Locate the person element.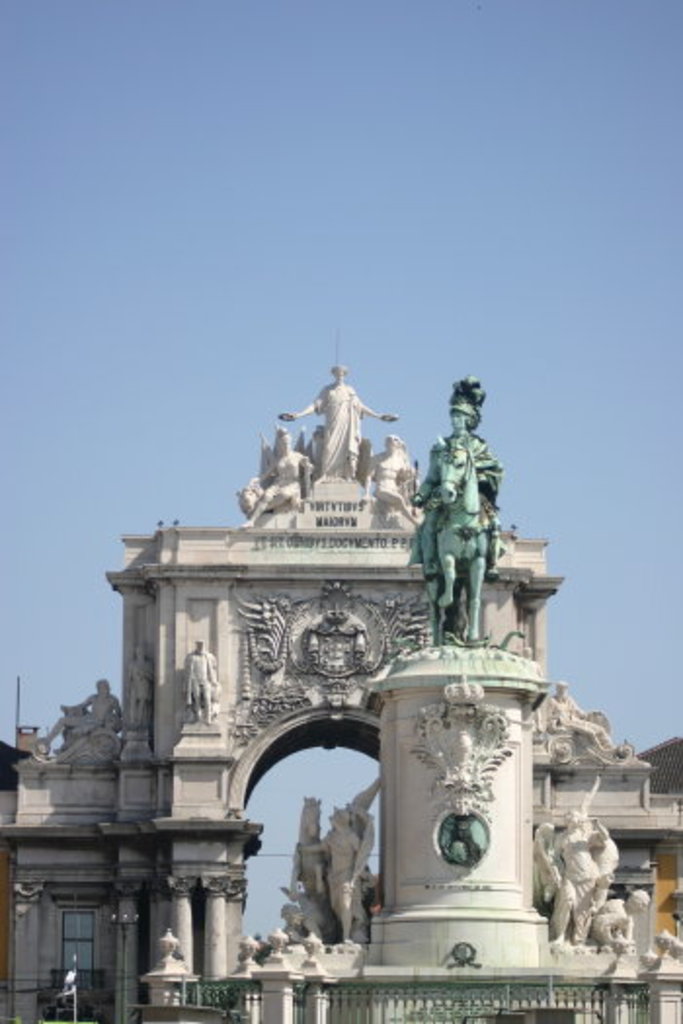
Element bbox: region(548, 815, 613, 944).
